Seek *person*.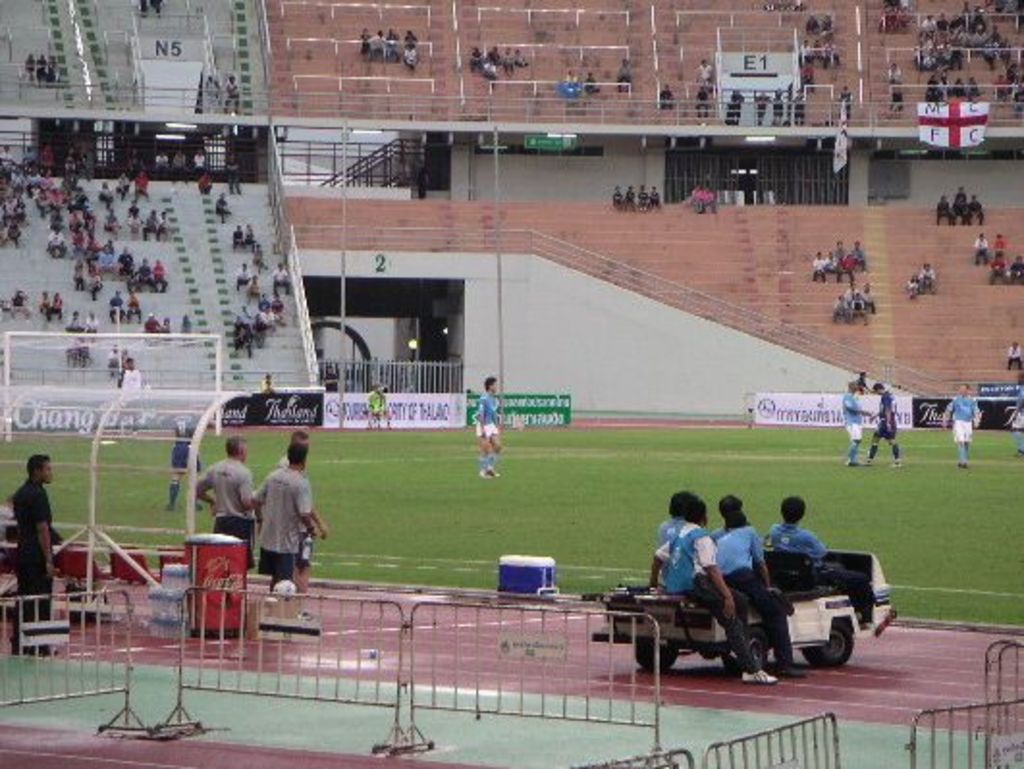
[447, 39, 526, 79].
